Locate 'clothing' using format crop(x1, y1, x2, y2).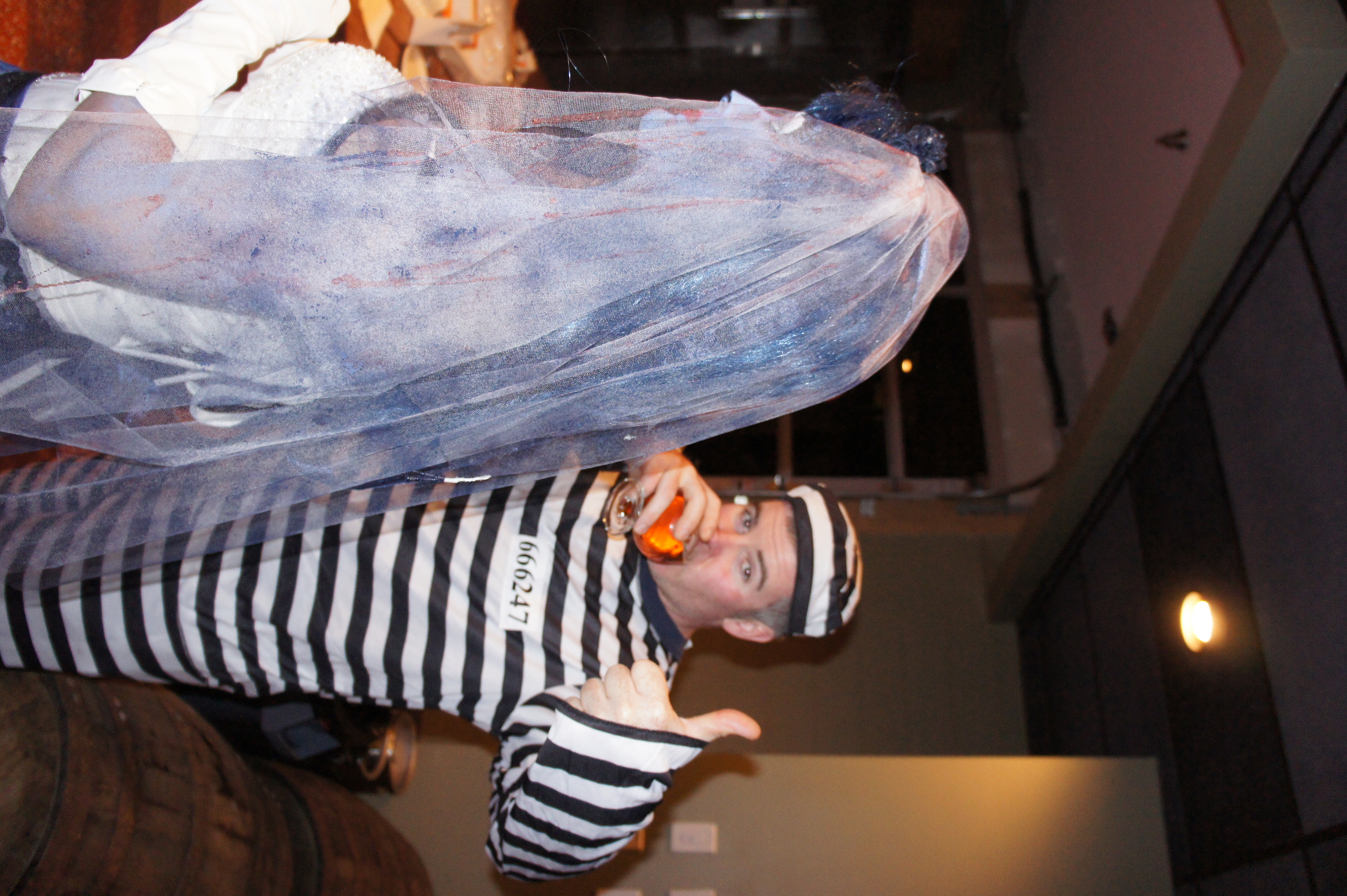
crop(2, 0, 299, 194).
